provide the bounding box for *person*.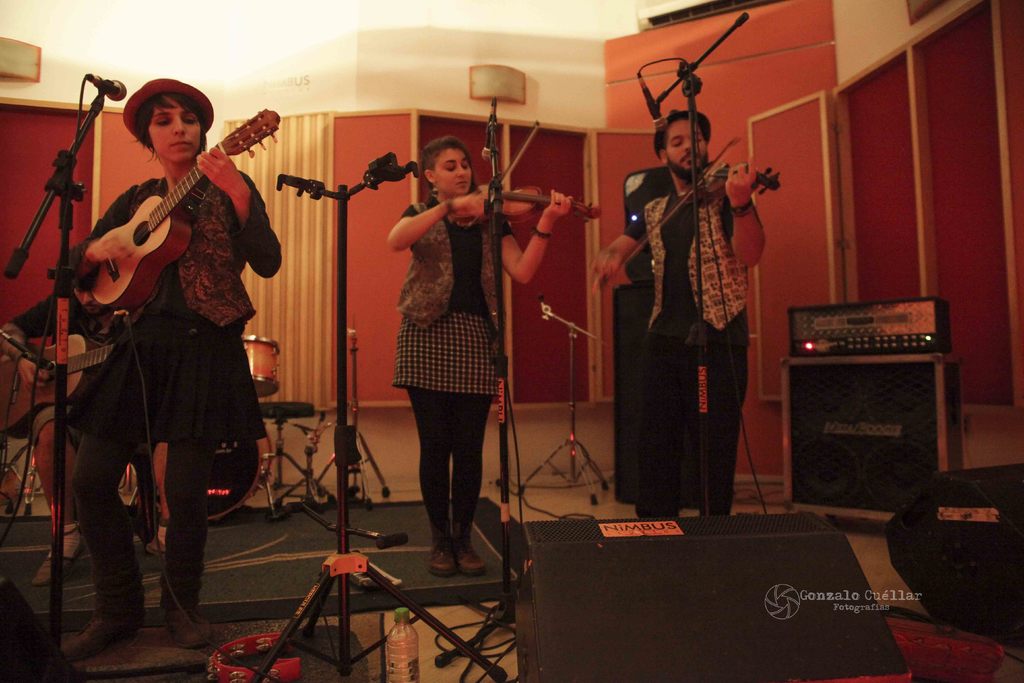
<box>588,112,766,518</box>.
